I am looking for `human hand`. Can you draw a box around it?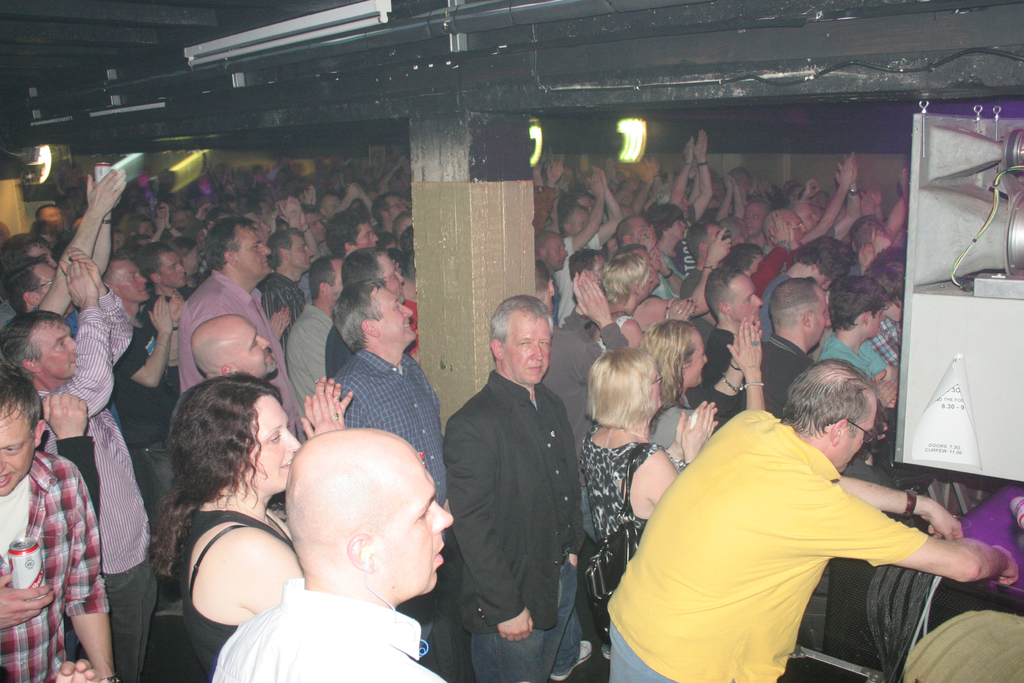
Sure, the bounding box is (left=769, top=218, right=796, bottom=236).
